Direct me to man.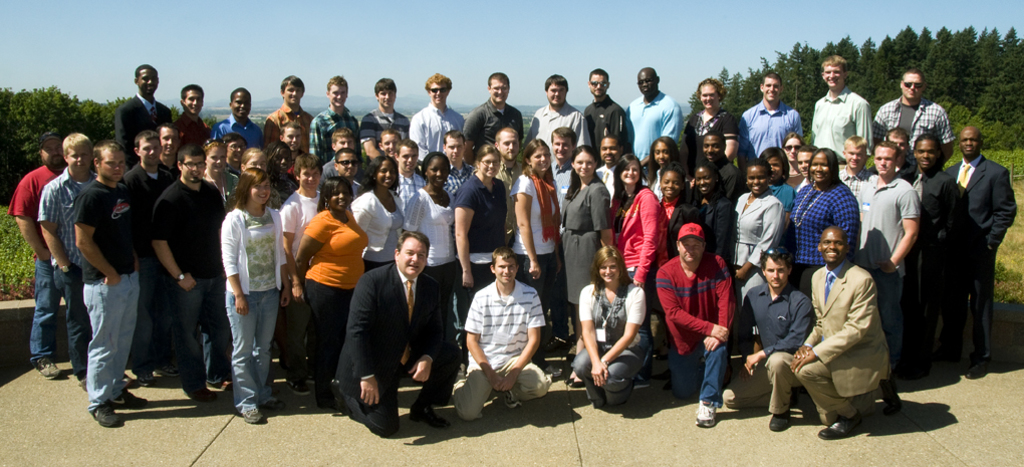
Direction: <box>719,246,817,433</box>.
